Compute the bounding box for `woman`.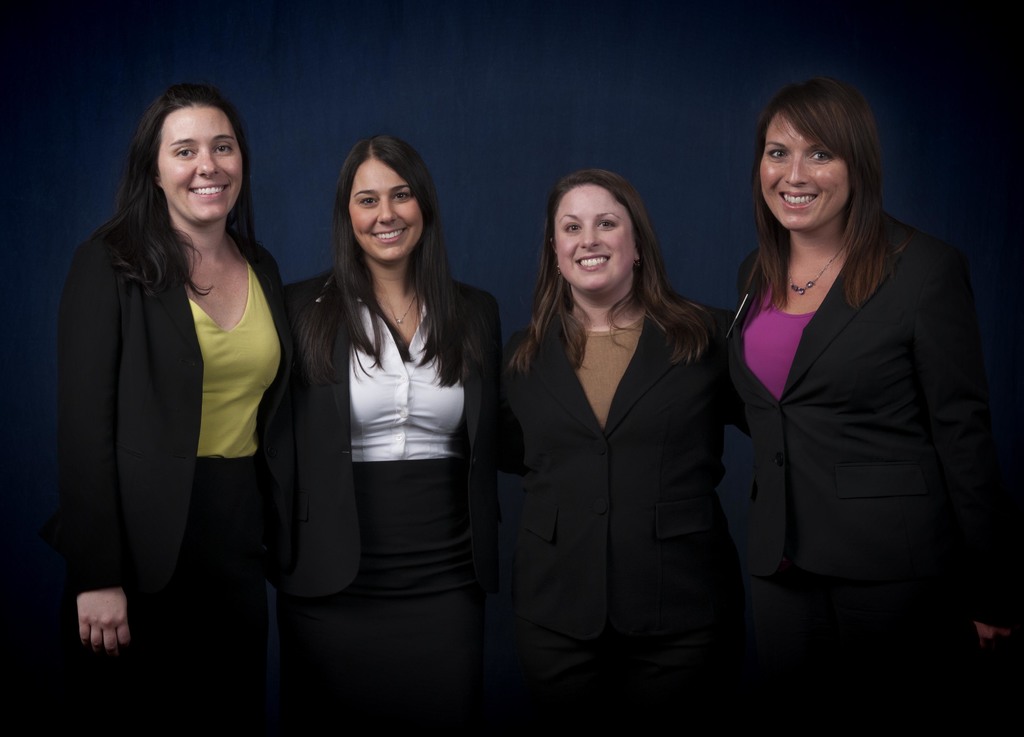
{"left": 499, "top": 165, "right": 728, "bottom": 736}.
